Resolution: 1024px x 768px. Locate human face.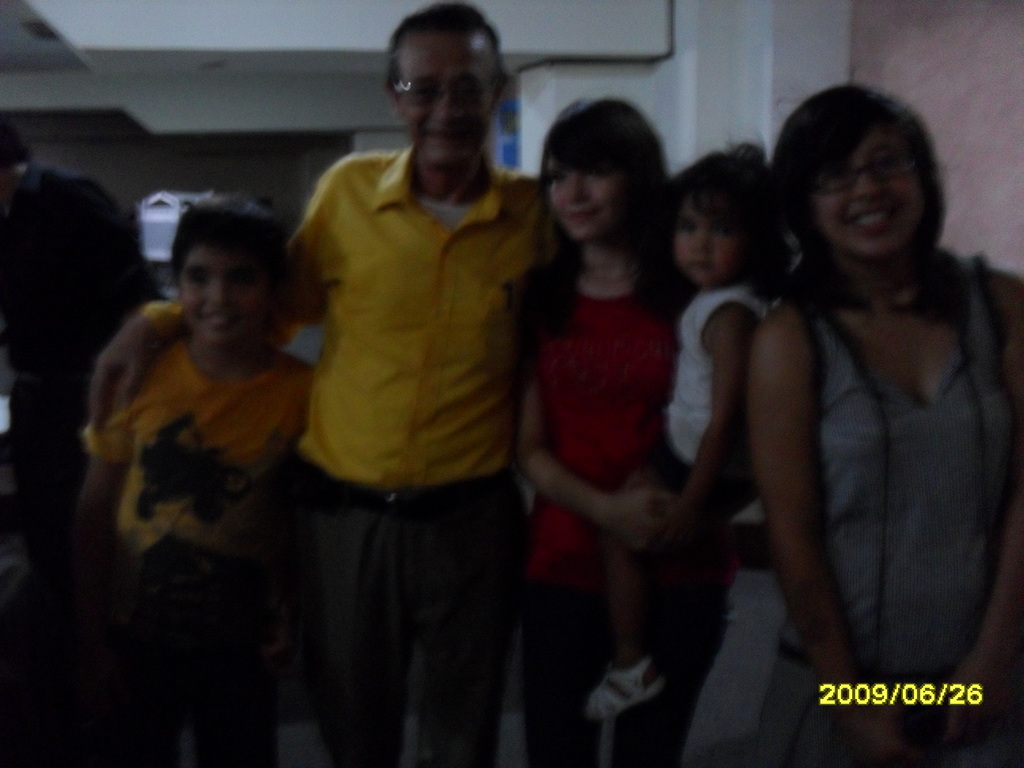
select_region(805, 129, 925, 253).
